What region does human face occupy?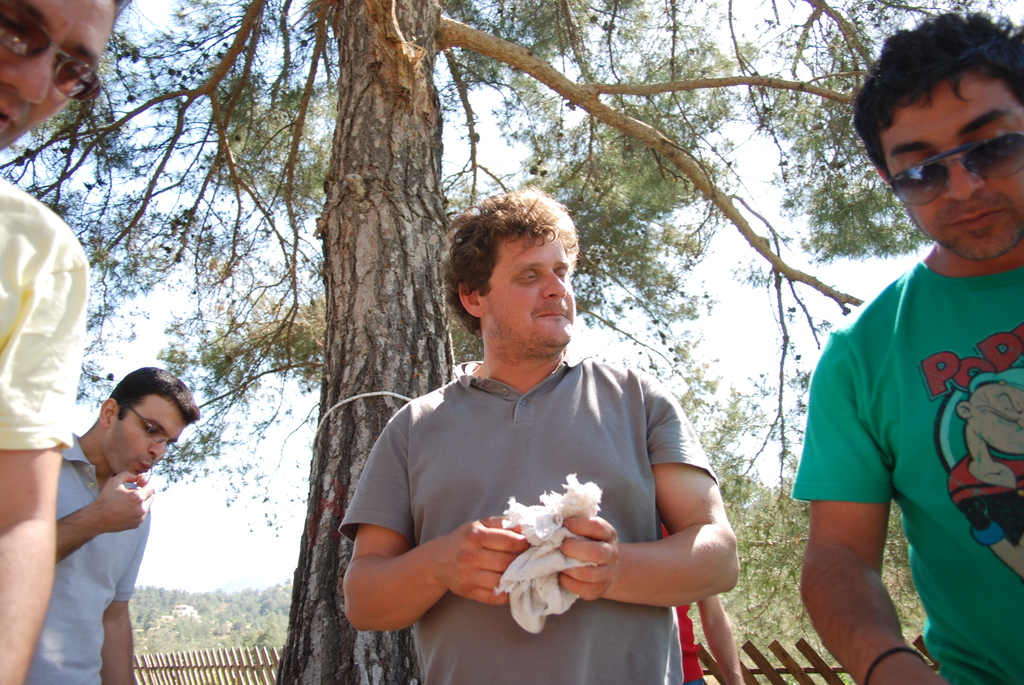
x1=0, y1=0, x2=114, y2=157.
